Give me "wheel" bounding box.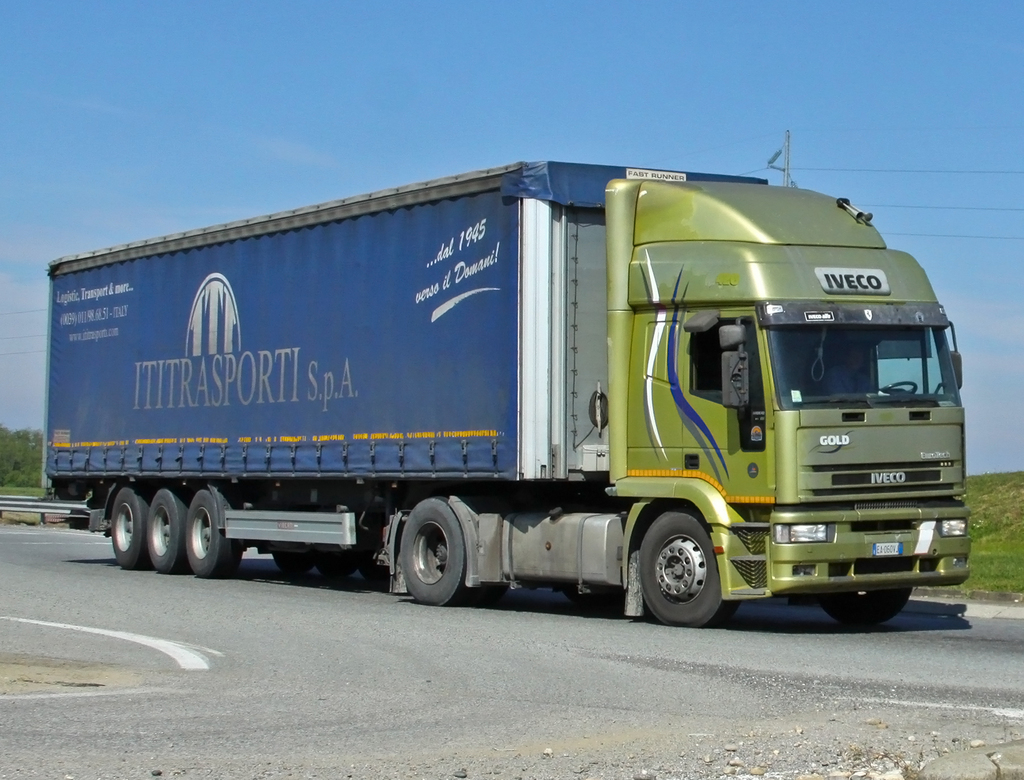
detection(638, 512, 737, 629).
